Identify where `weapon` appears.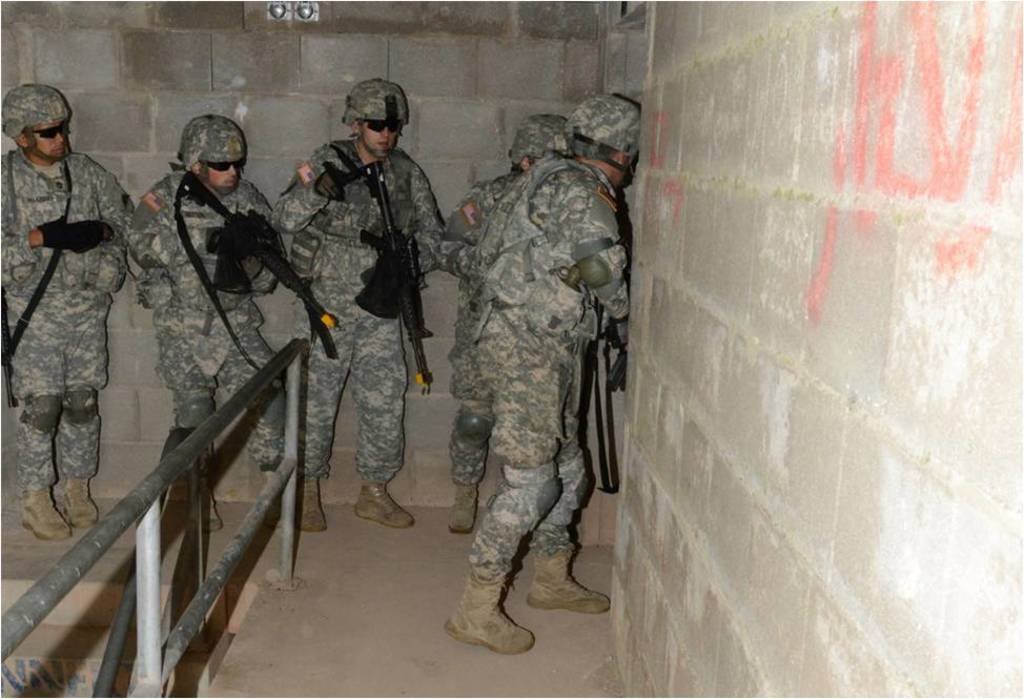
Appears at 170 172 335 382.
